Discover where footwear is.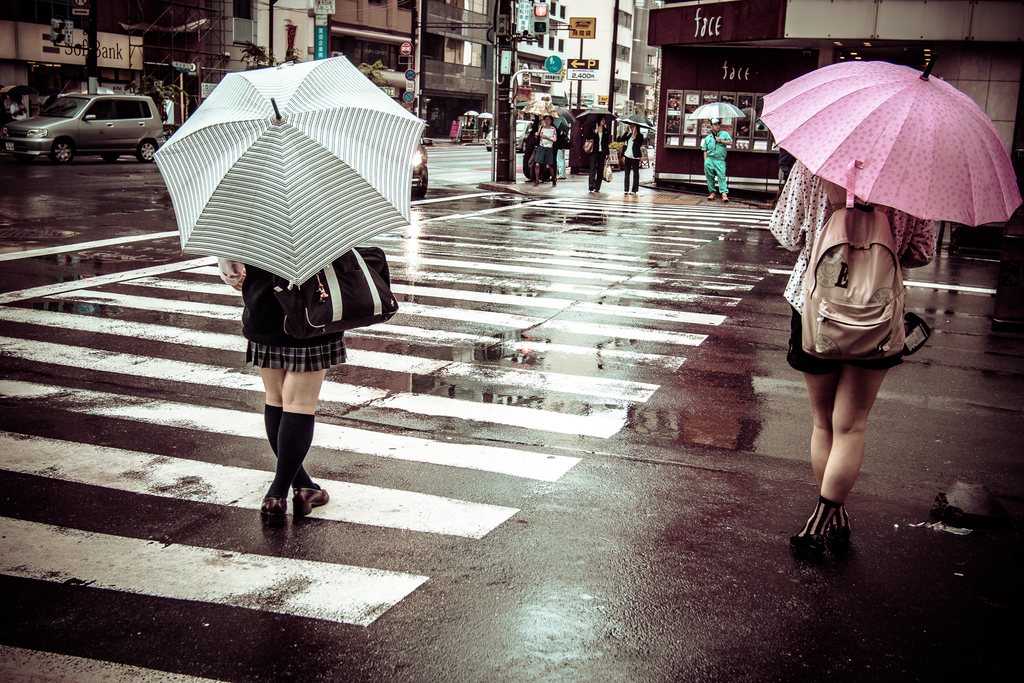
Discovered at rect(719, 192, 726, 201).
